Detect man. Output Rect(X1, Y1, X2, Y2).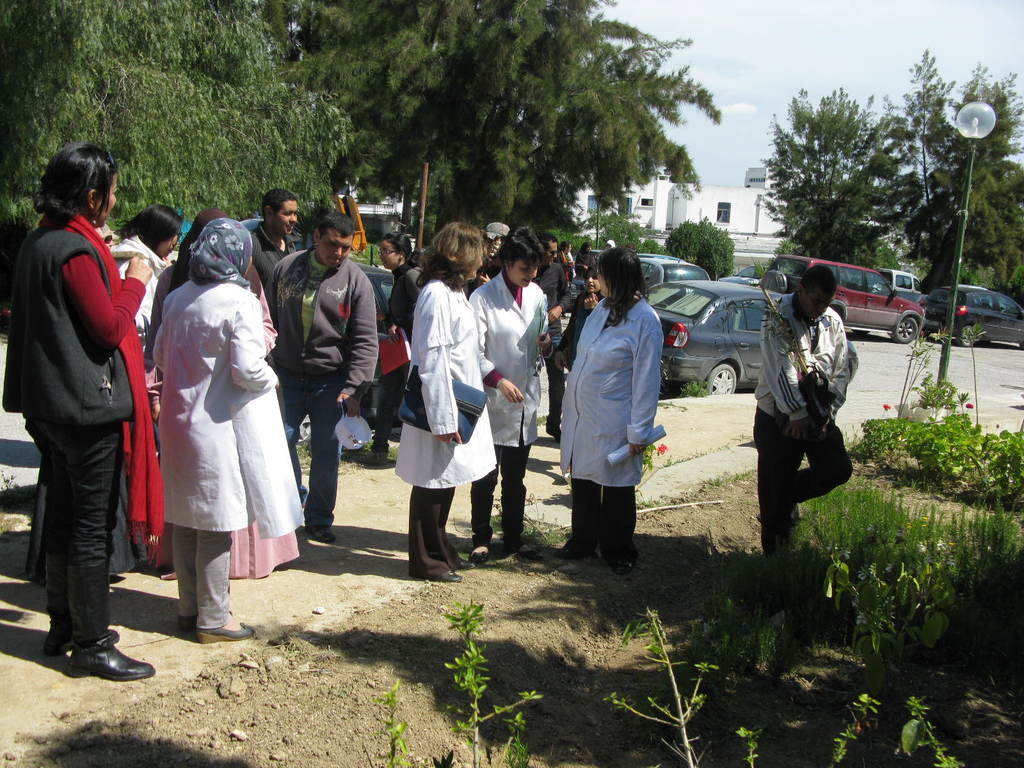
Rect(751, 265, 864, 561).
